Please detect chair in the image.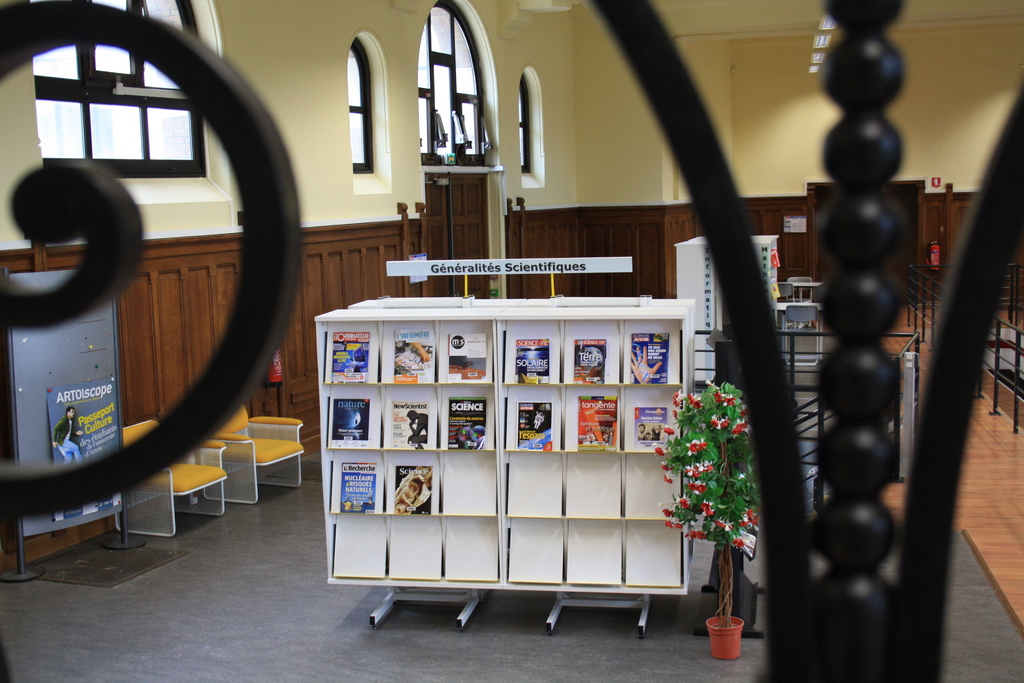
(x1=218, y1=406, x2=304, y2=493).
